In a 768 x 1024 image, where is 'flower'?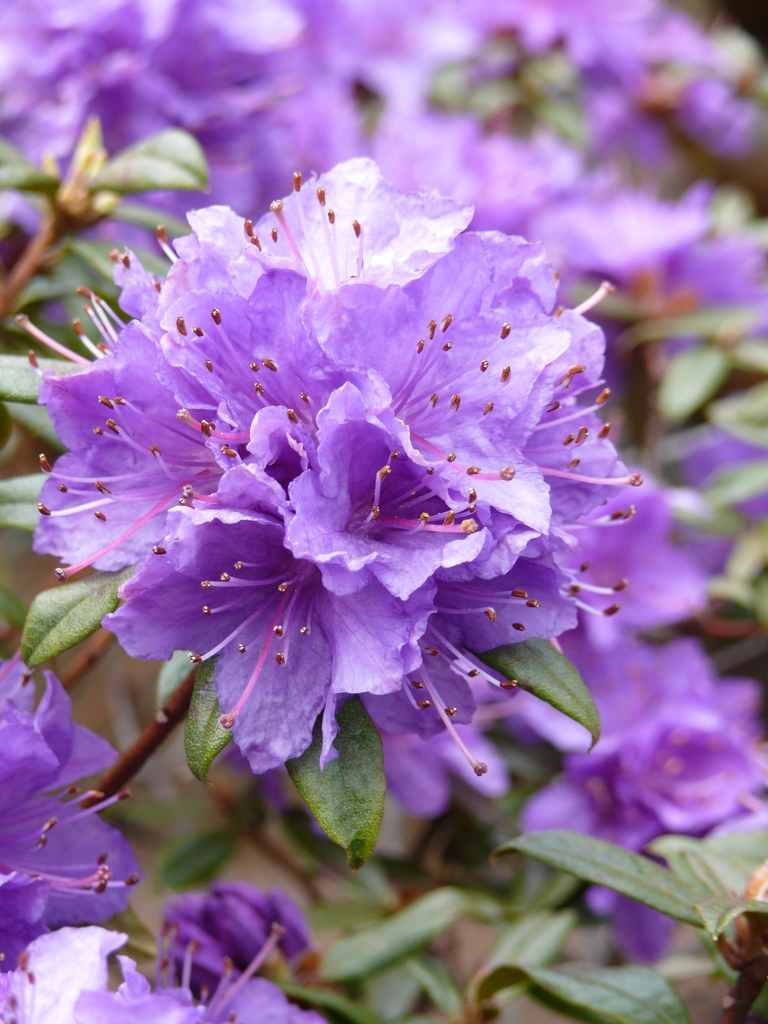
x1=33, y1=155, x2=646, y2=769.
